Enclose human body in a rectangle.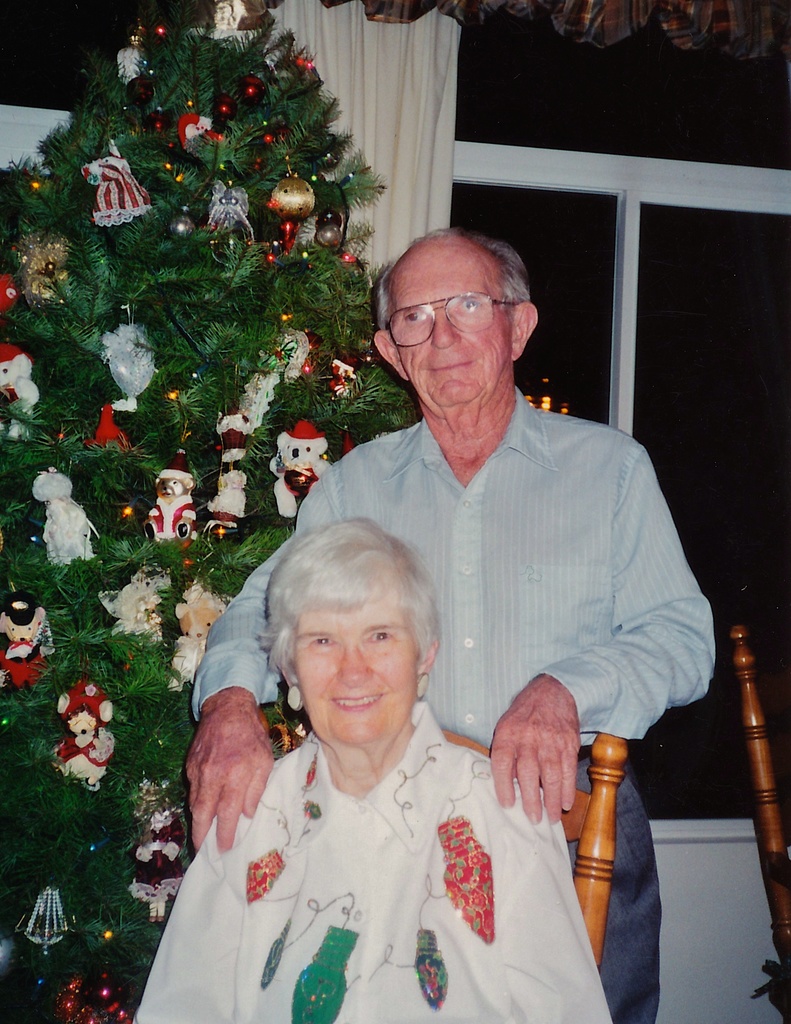
176, 389, 716, 1023.
